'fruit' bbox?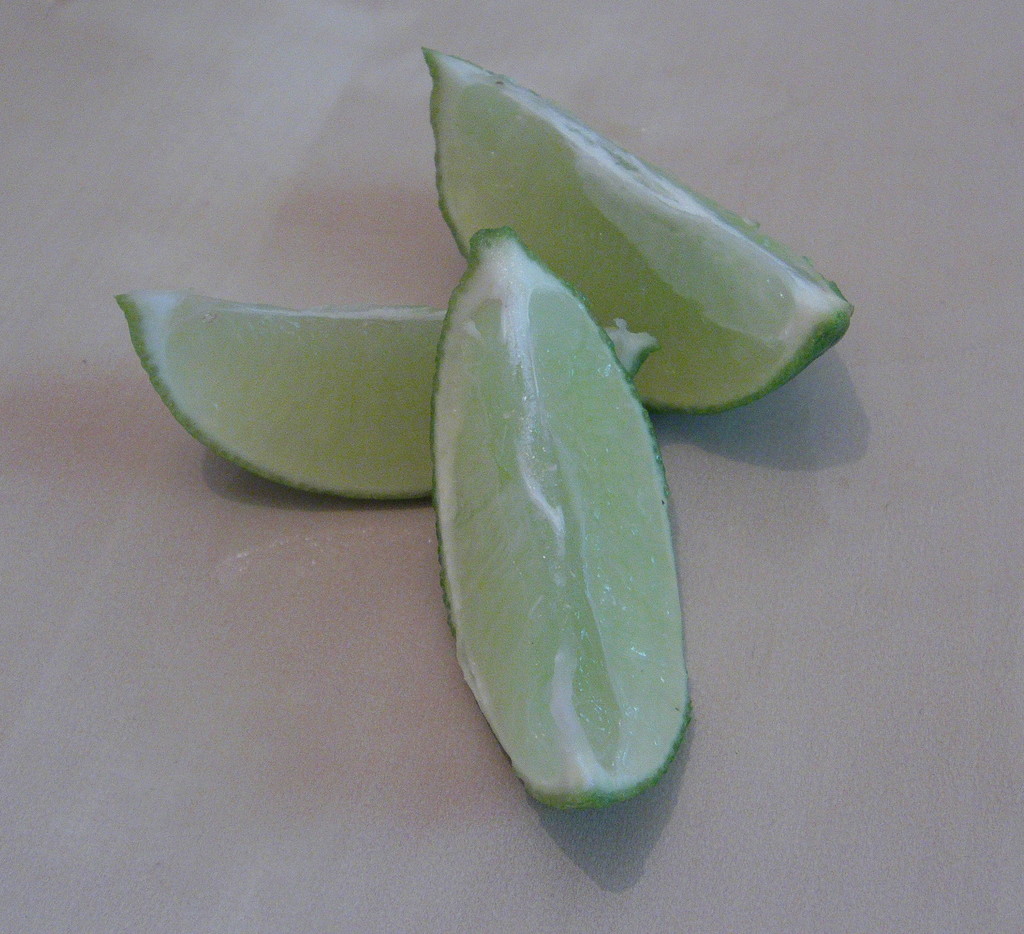
[102, 287, 659, 506]
